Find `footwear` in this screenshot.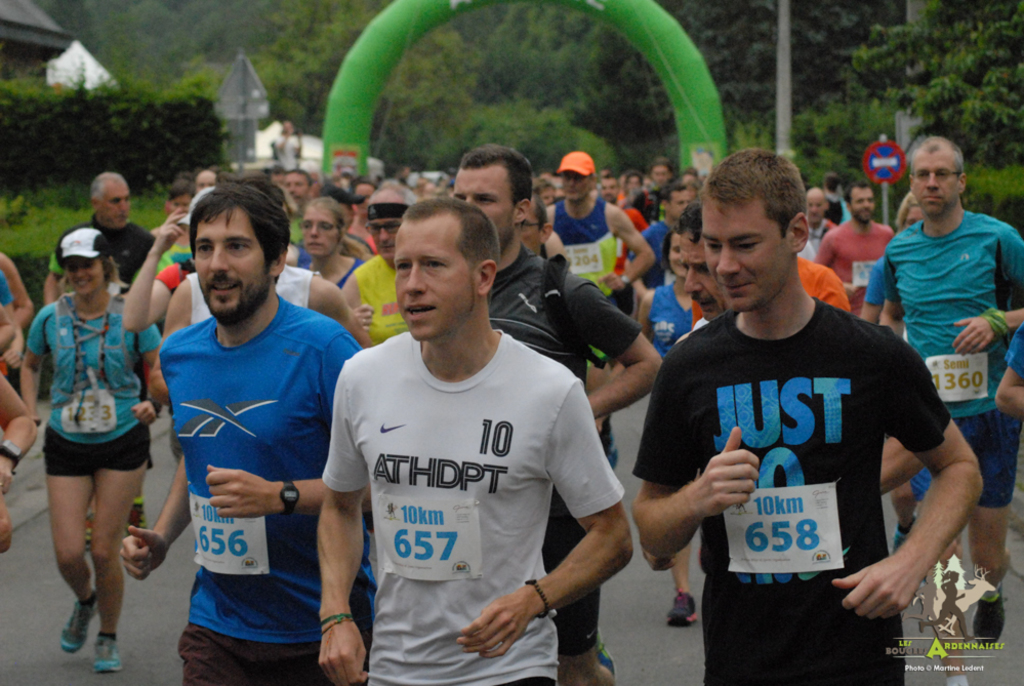
The bounding box for `footwear` is (x1=40, y1=584, x2=112, y2=657).
